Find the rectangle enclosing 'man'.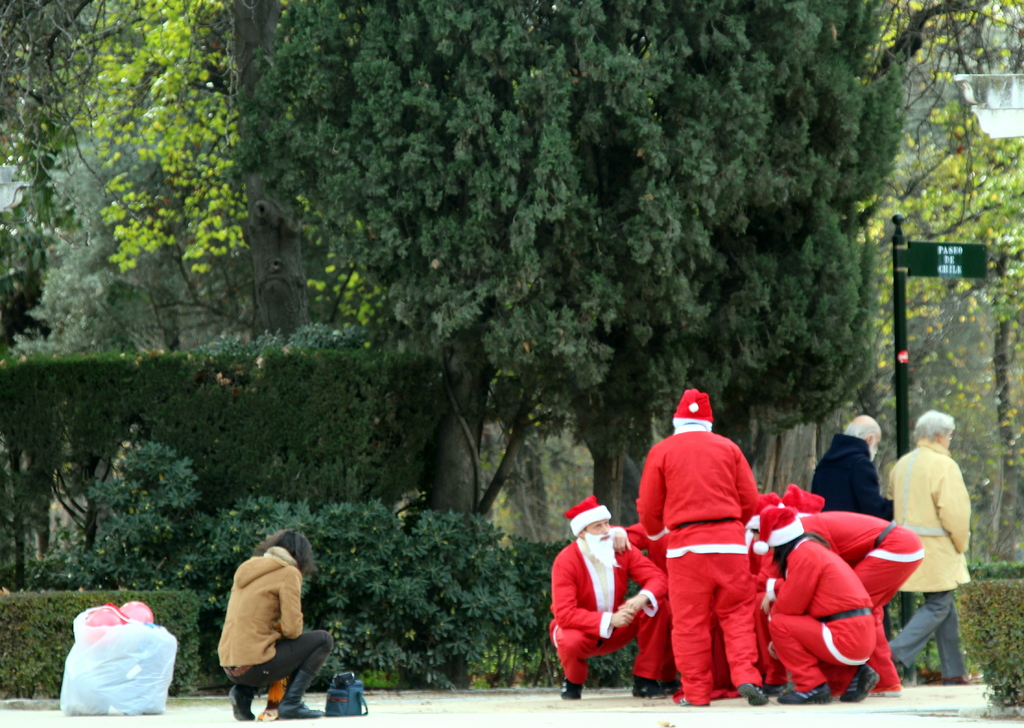
(552,493,673,700).
